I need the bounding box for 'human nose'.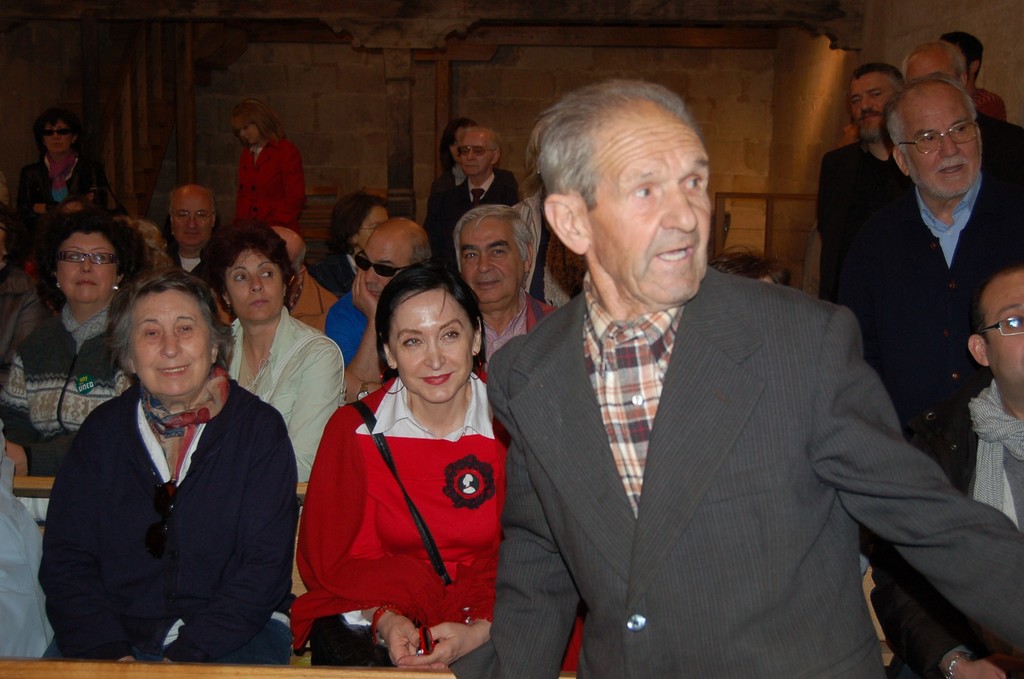
Here it is: <box>239,130,244,137</box>.
